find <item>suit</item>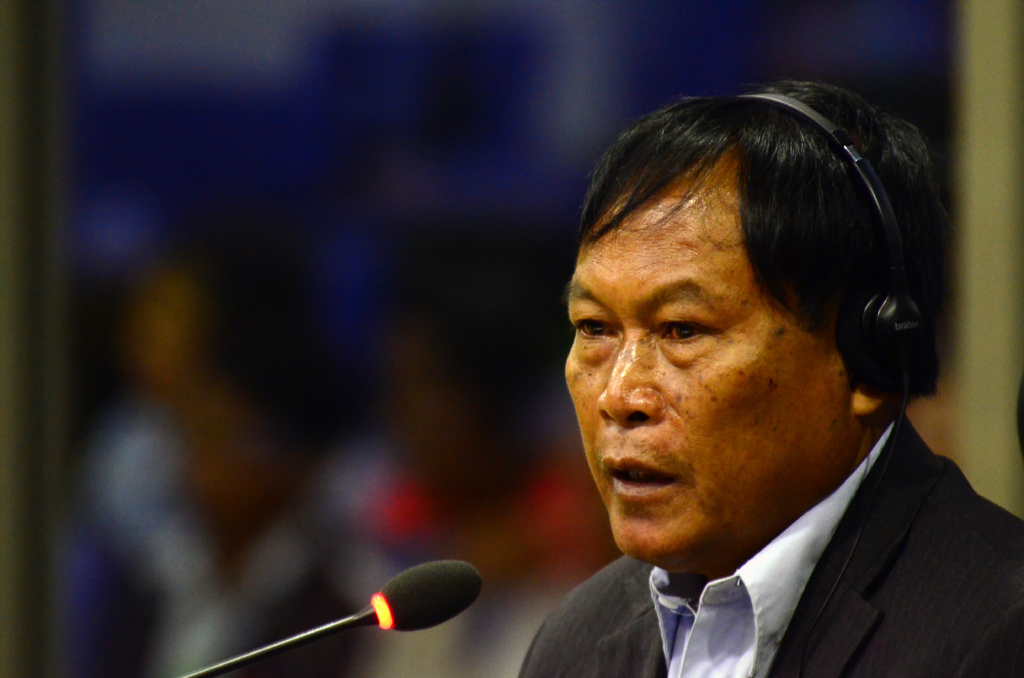
crop(518, 391, 1023, 667)
